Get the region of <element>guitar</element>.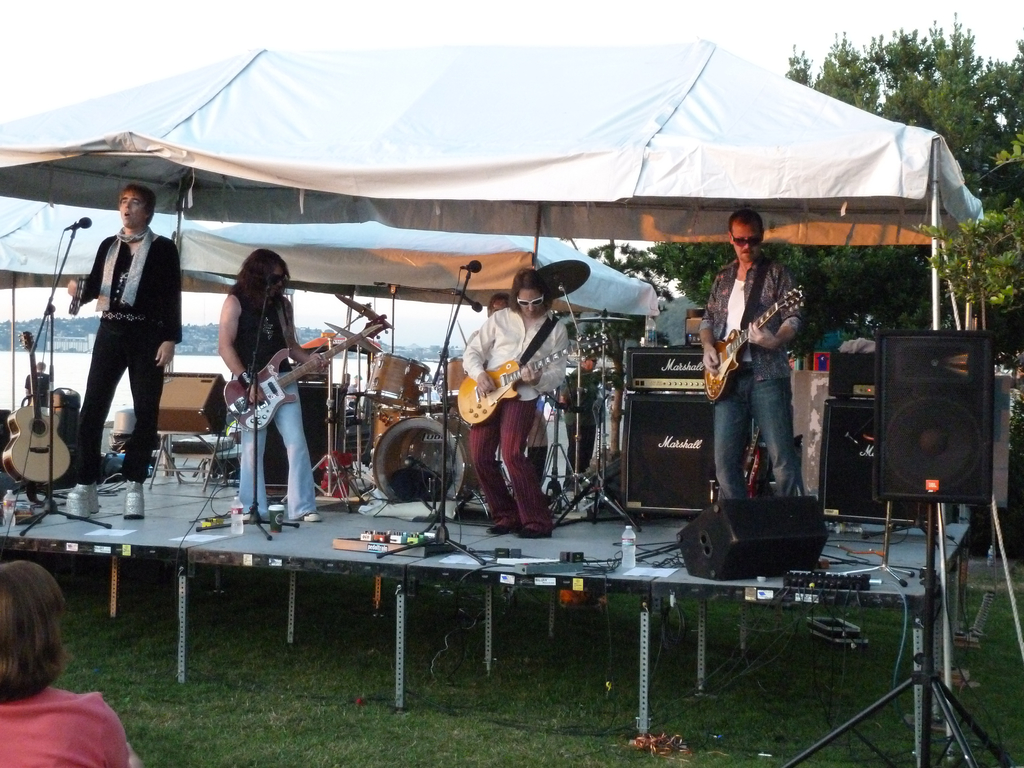
223/315/396/431.
